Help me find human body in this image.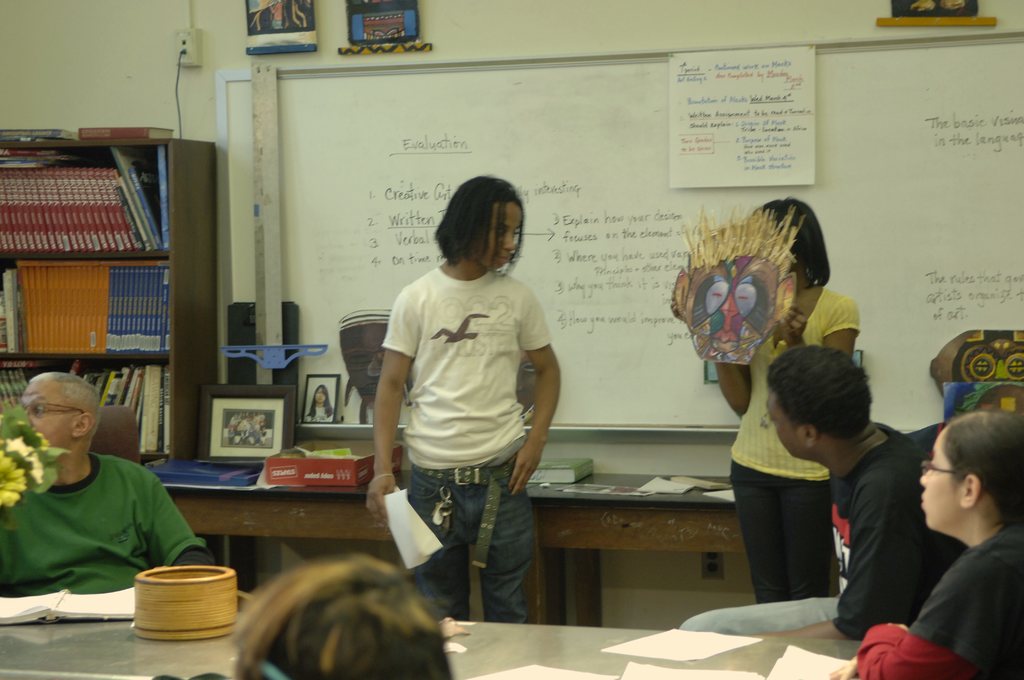
Found it: (left=678, top=421, right=972, bottom=645).
